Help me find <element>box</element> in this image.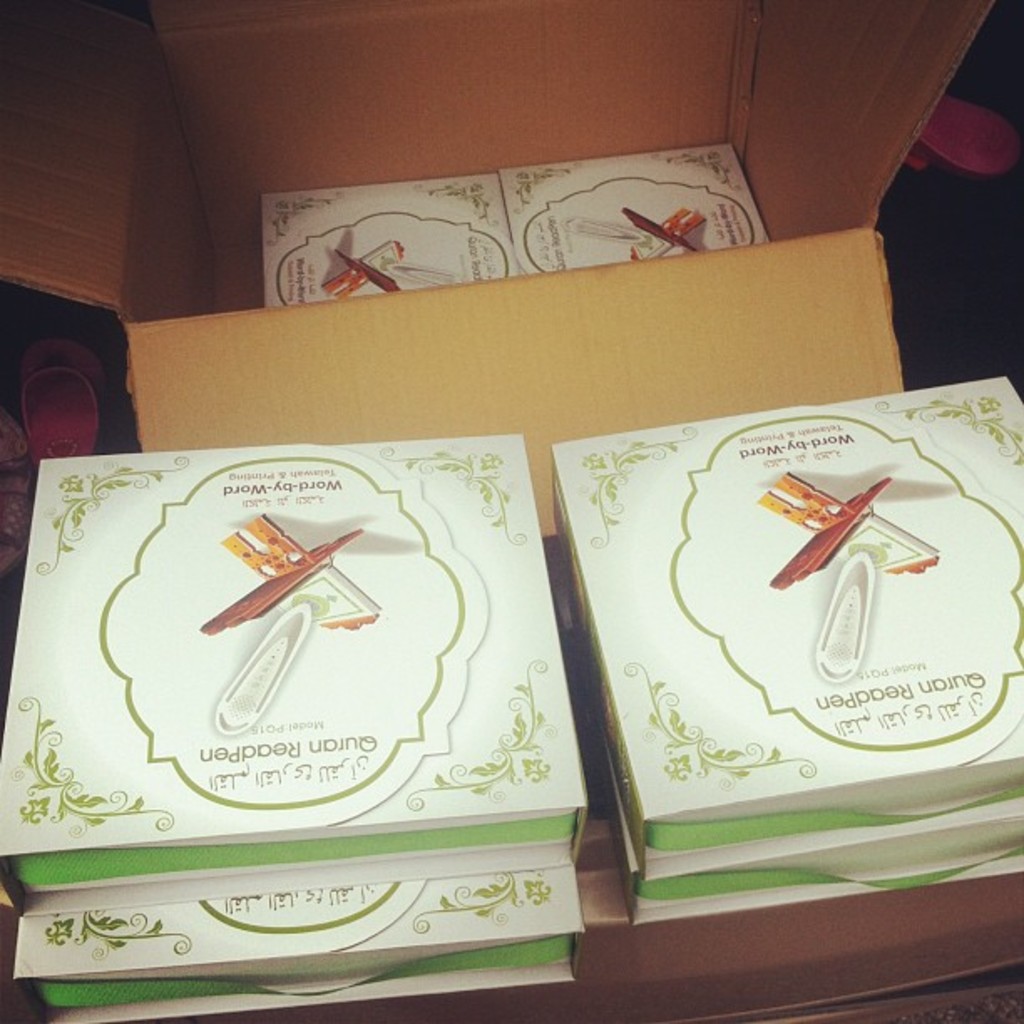
Found it: select_region(529, 370, 1022, 878).
